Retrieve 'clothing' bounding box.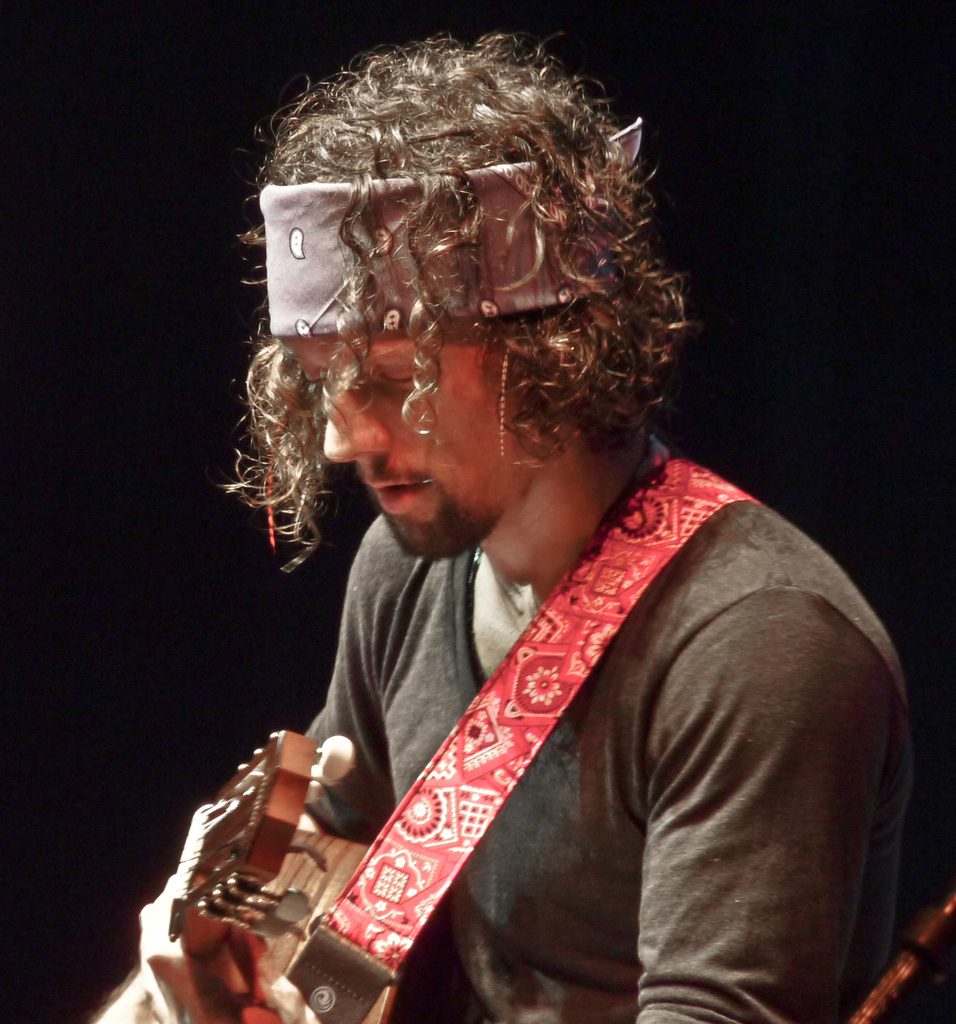
Bounding box: l=273, t=102, r=651, b=333.
